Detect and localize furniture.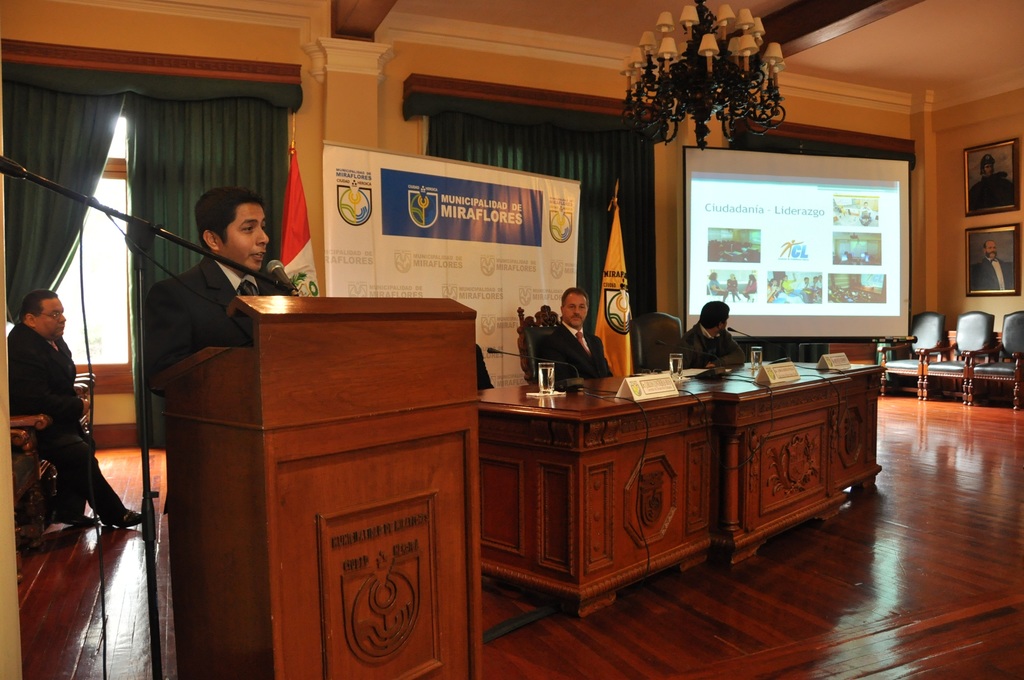
Localized at bbox=(922, 307, 990, 401).
